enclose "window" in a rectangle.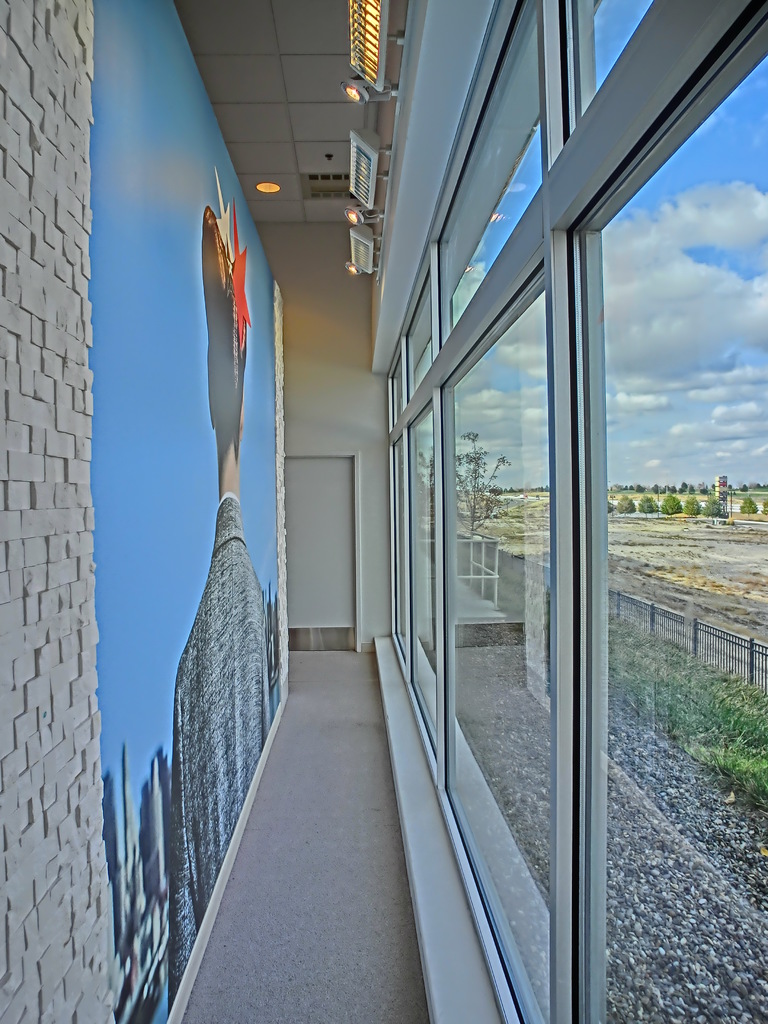
bbox(429, 0, 558, 1023).
